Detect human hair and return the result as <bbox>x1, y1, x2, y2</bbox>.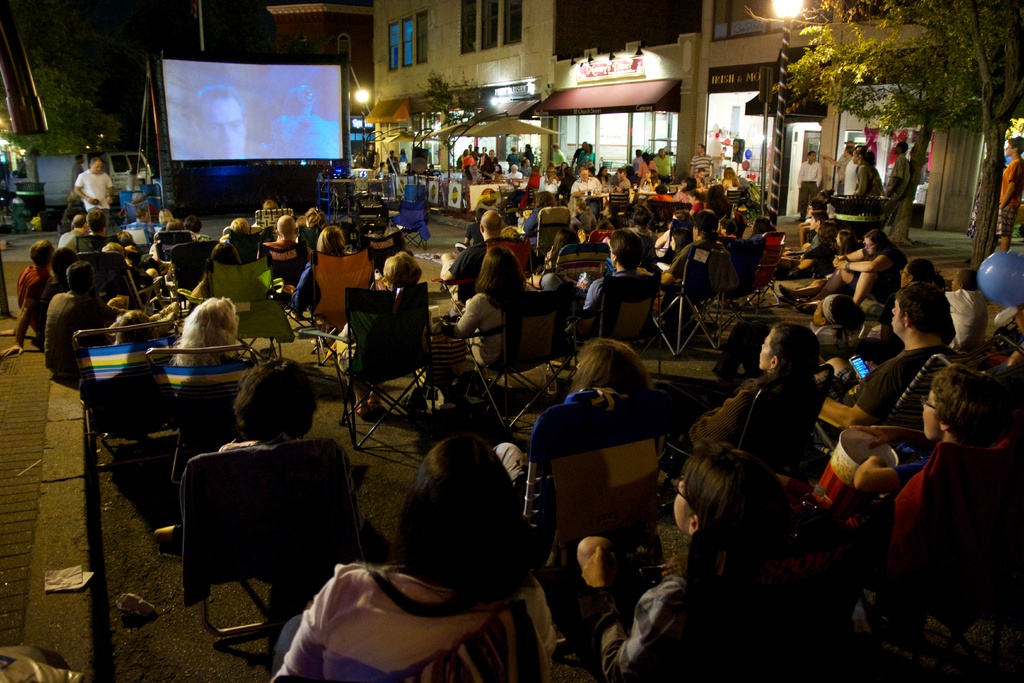
<bbox>382, 251, 424, 286</bbox>.
